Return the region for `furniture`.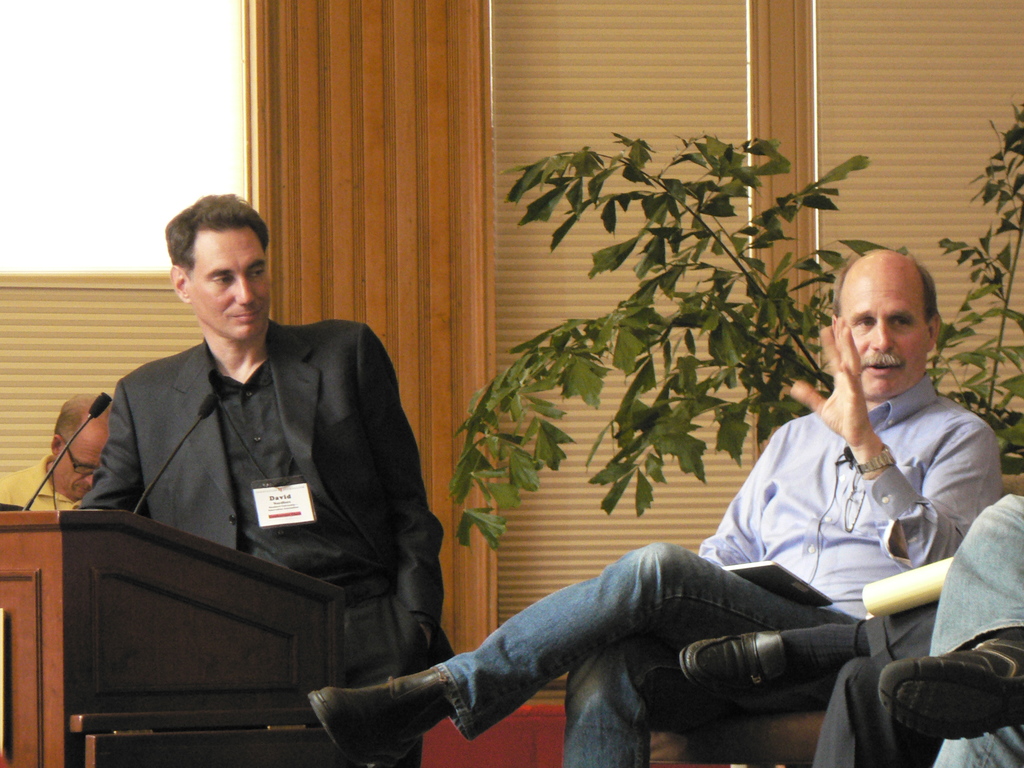
<bbox>649, 705, 824, 767</bbox>.
